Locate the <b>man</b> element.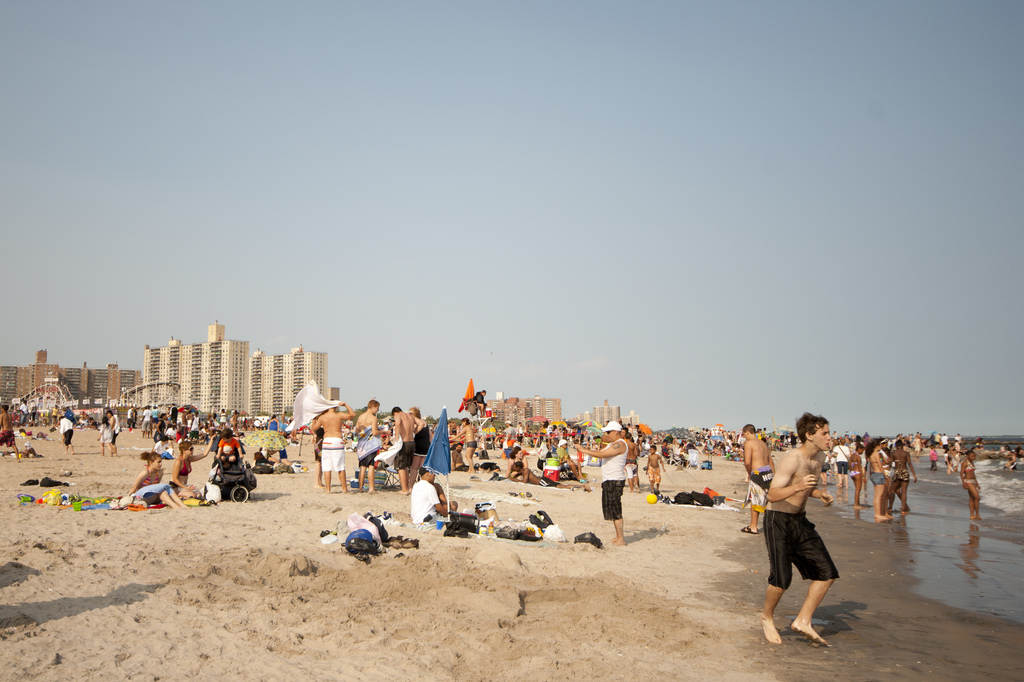
Element bbox: {"left": 414, "top": 466, "right": 470, "bottom": 528}.
